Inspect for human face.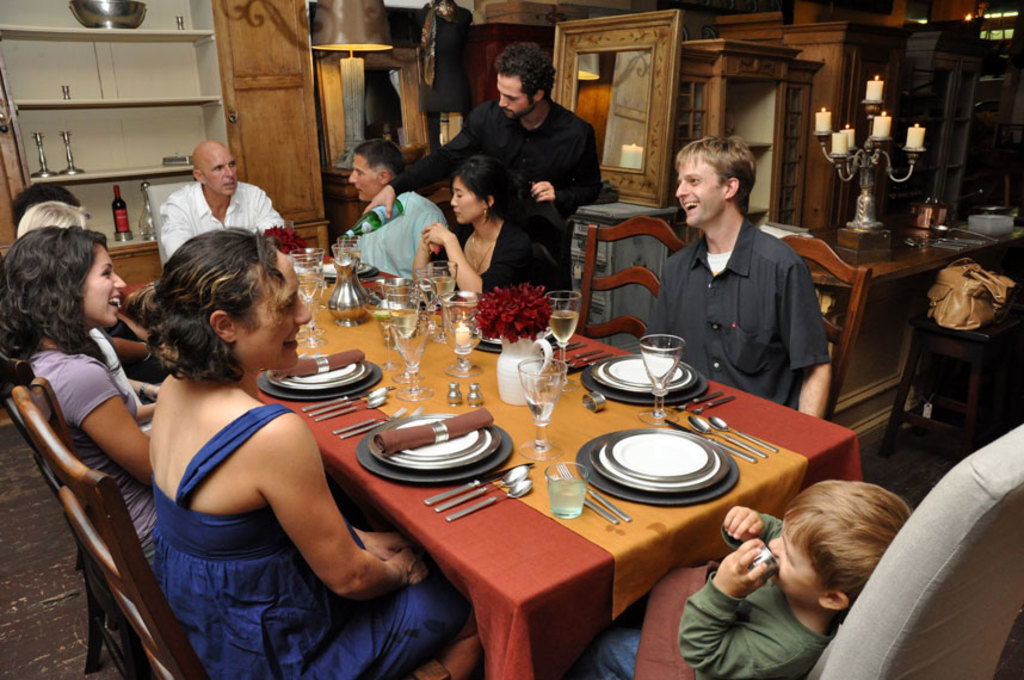
Inspection: (left=84, top=243, right=127, bottom=326).
